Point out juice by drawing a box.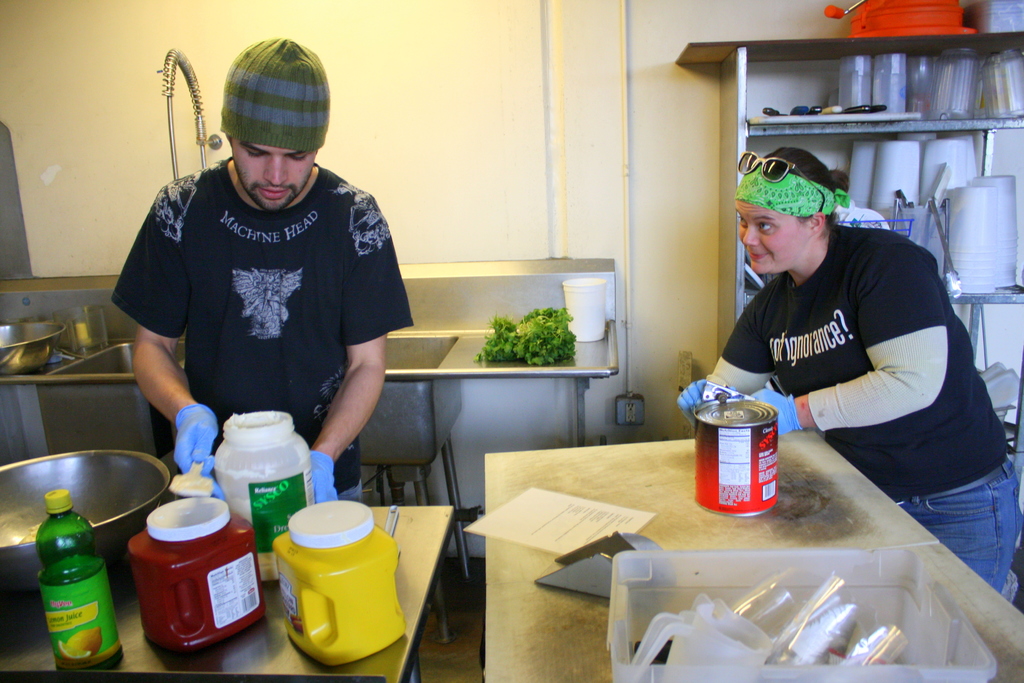
43 554 102 675.
